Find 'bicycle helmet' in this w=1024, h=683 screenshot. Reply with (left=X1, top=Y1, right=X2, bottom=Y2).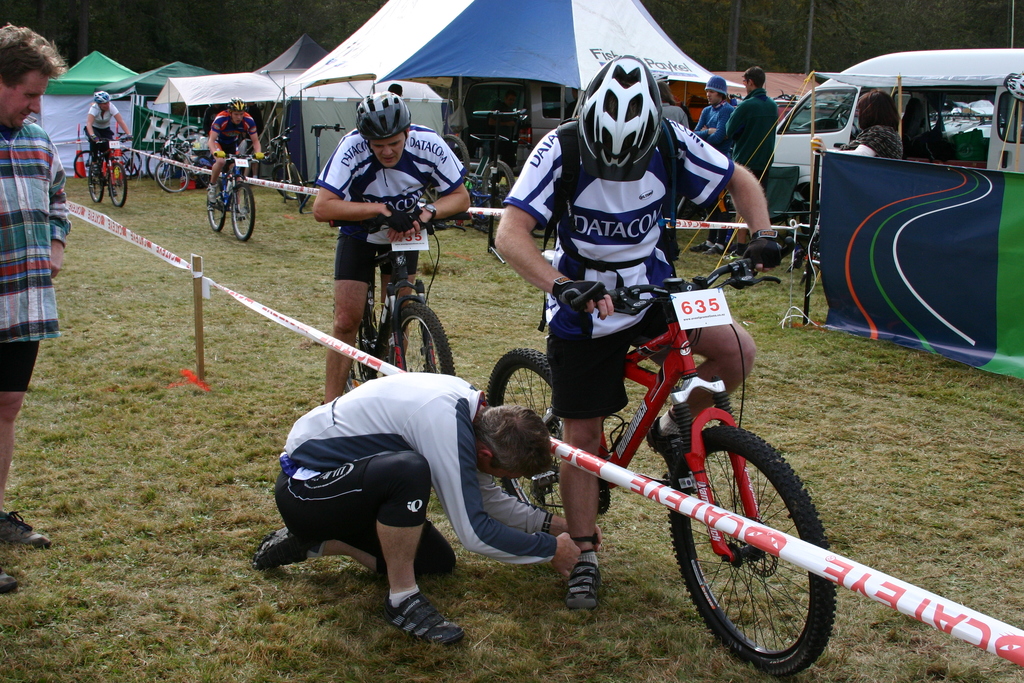
(left=95, top=92, right=109, bottom=104).
